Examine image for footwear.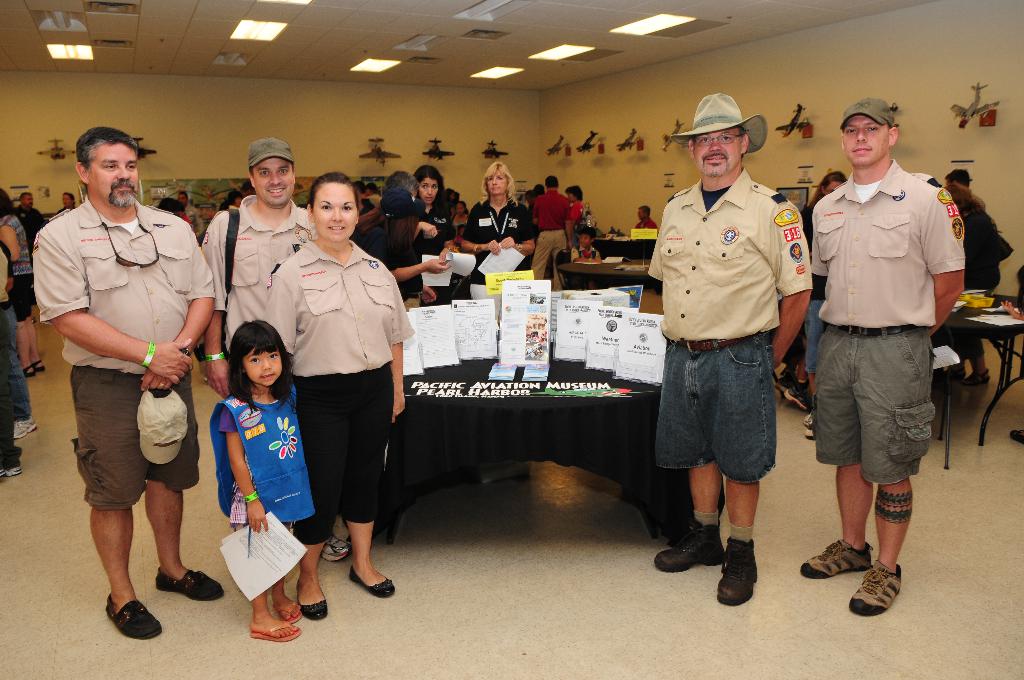
Examination result: [296, 579, 330, 620].
